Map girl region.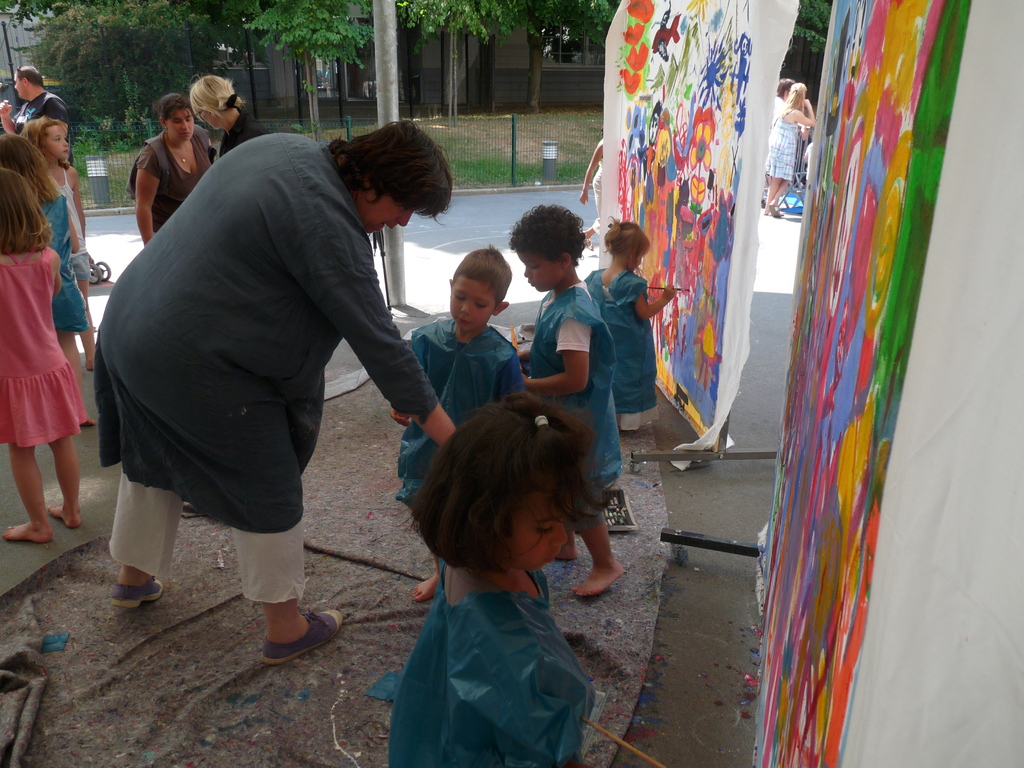
Mapped to BBox(389, 392, 614, 767).
